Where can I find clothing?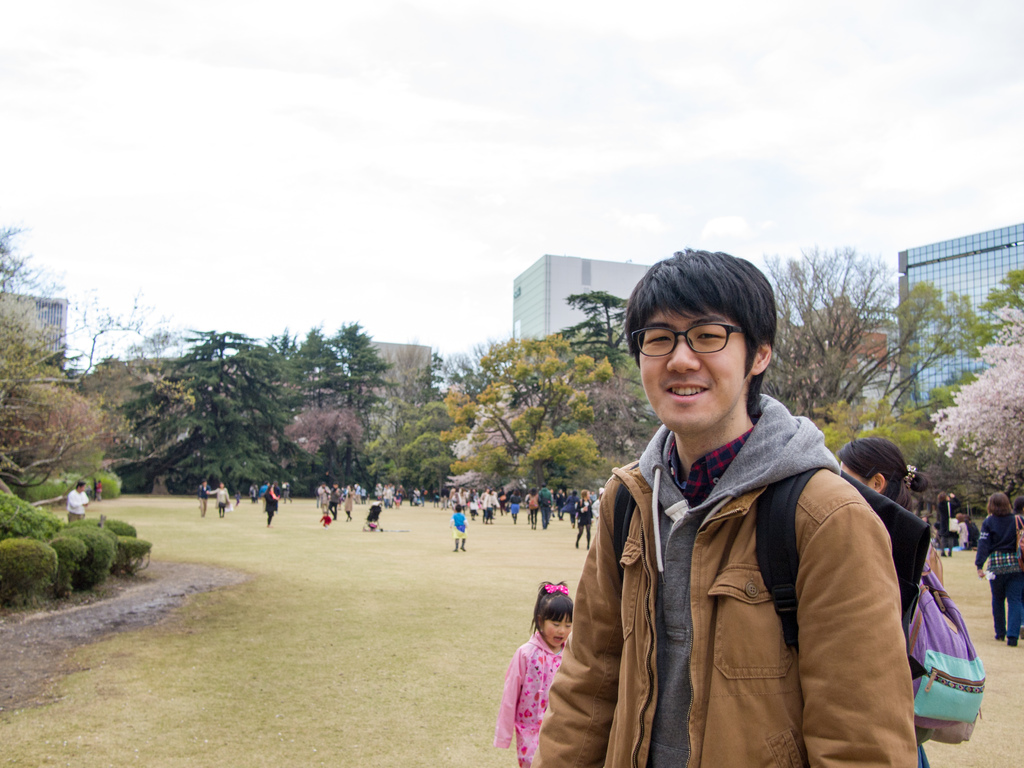
You can find it at left=67, top=488, right=85, bottom=523.
